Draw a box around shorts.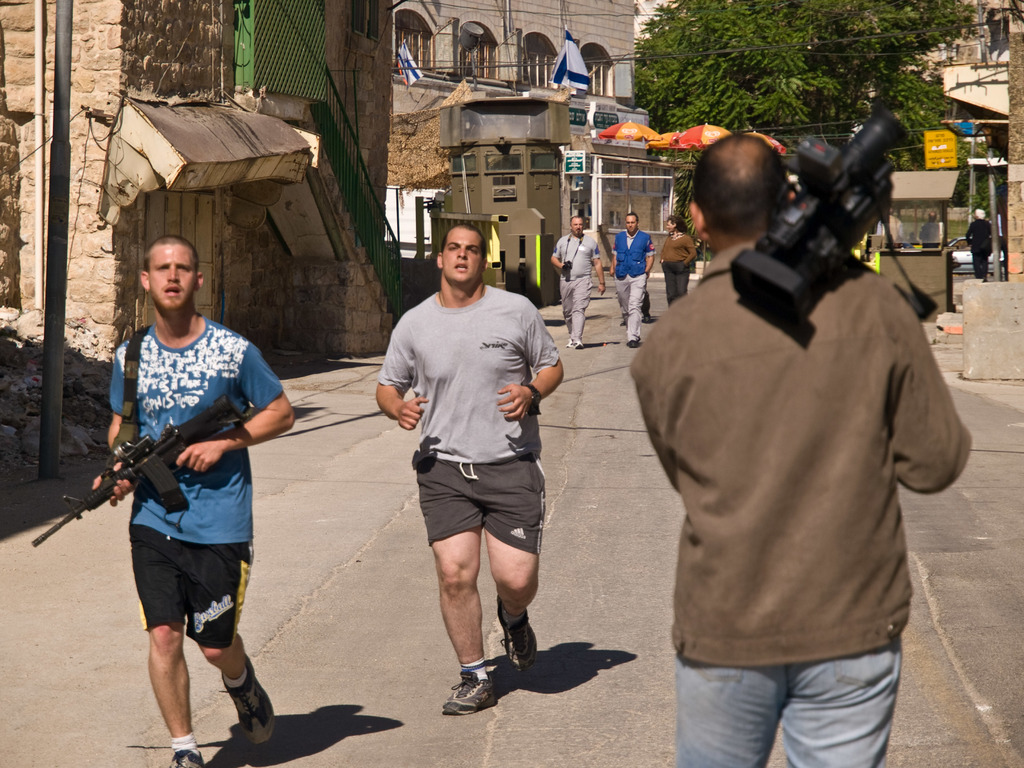
(399,444,548,584).
